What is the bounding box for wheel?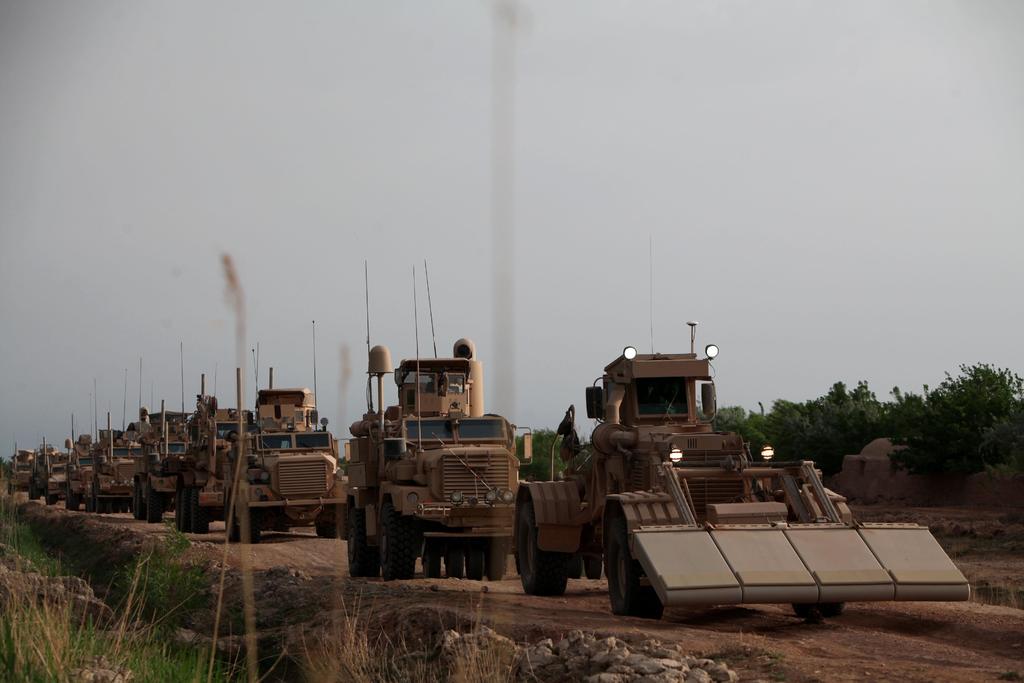
bbox=[516, 502, 572, 590].
